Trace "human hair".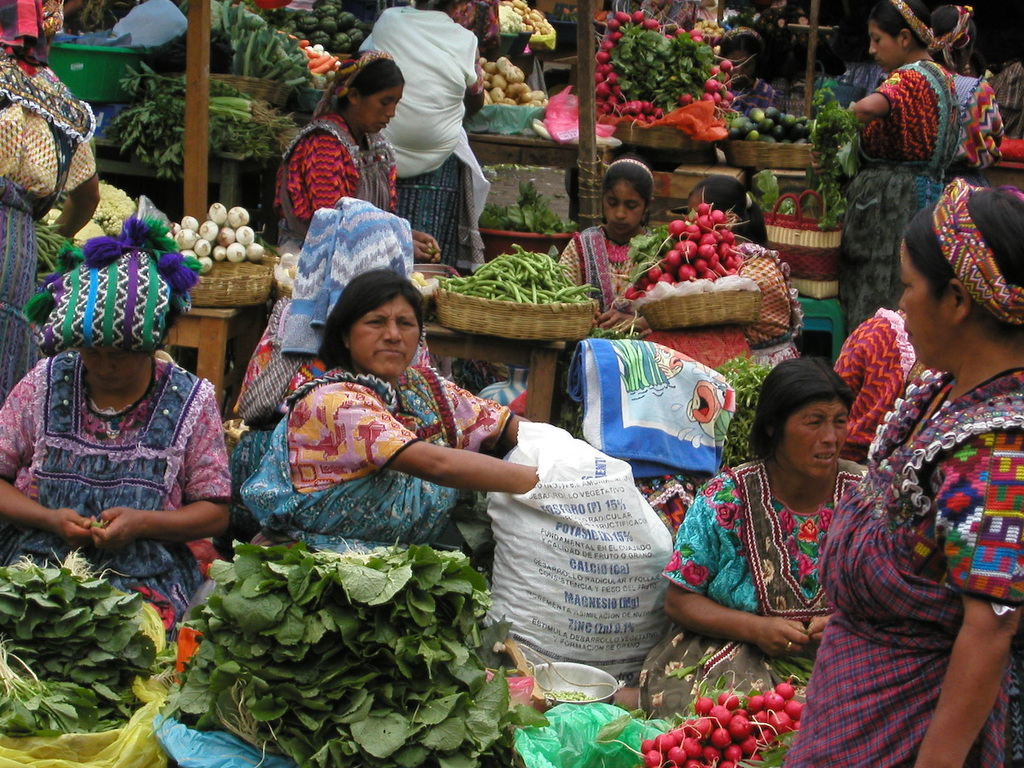
Traced to [713,16,762,55].
